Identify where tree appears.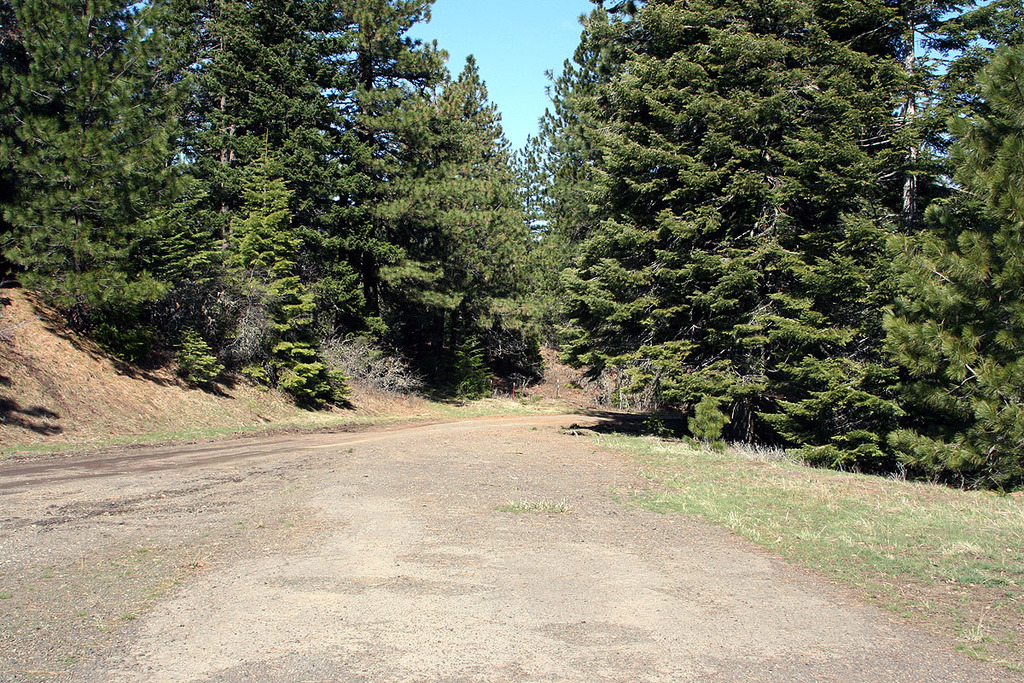
Appears at locate(534, 28, 957, 455).
